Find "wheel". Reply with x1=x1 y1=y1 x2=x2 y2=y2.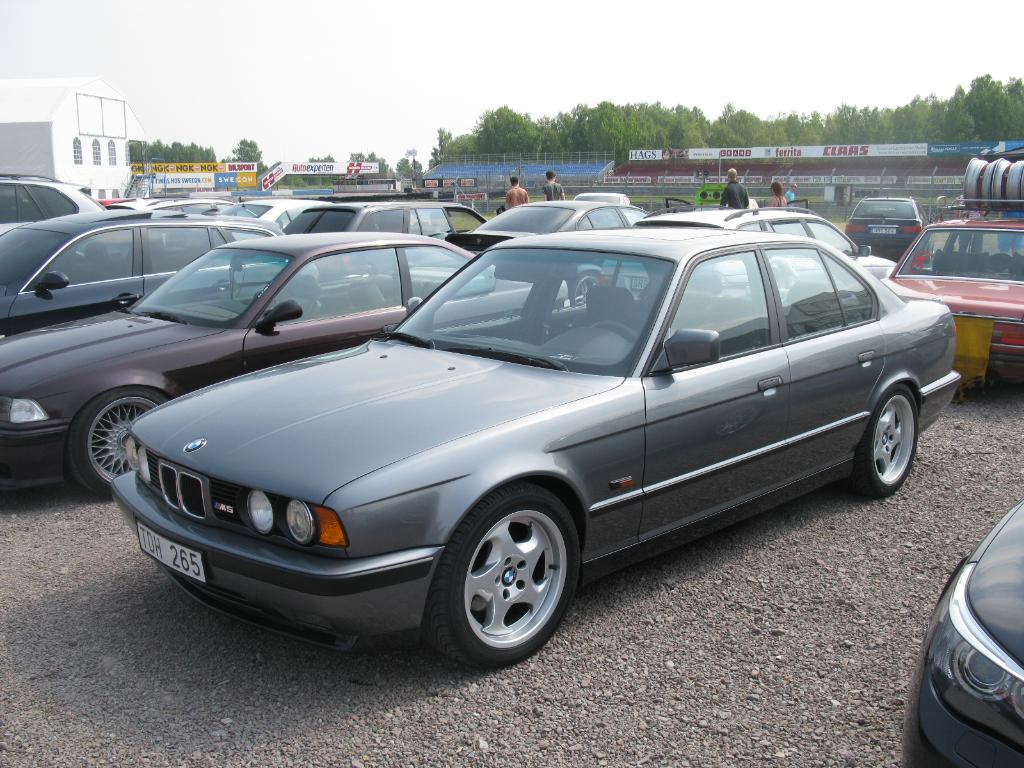
x1=965 y1=158 x2=996 y2=210.
